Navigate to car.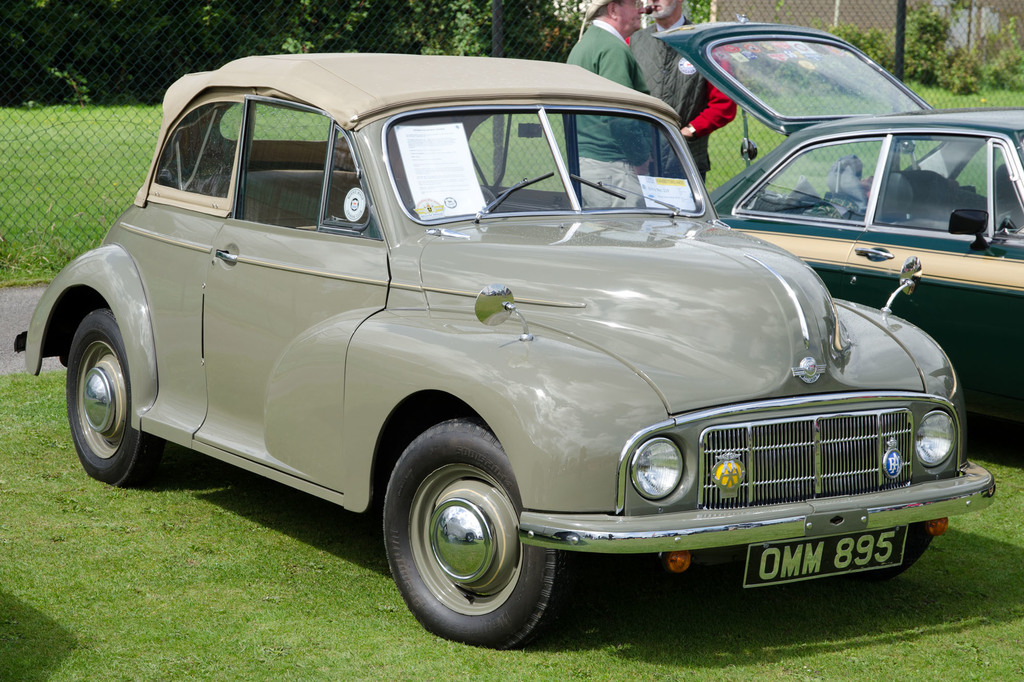
Navigation target: <region>655, 15, 1023, 420</region>.
